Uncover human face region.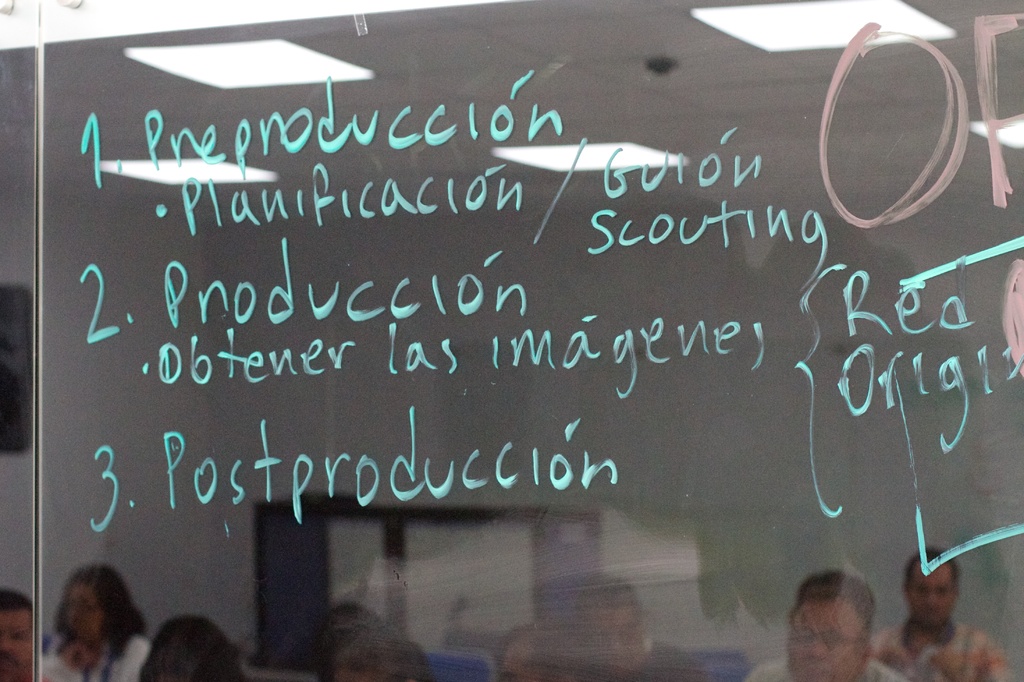
Uncovered: x1=908, y1=563, x2=948, y2=622.
